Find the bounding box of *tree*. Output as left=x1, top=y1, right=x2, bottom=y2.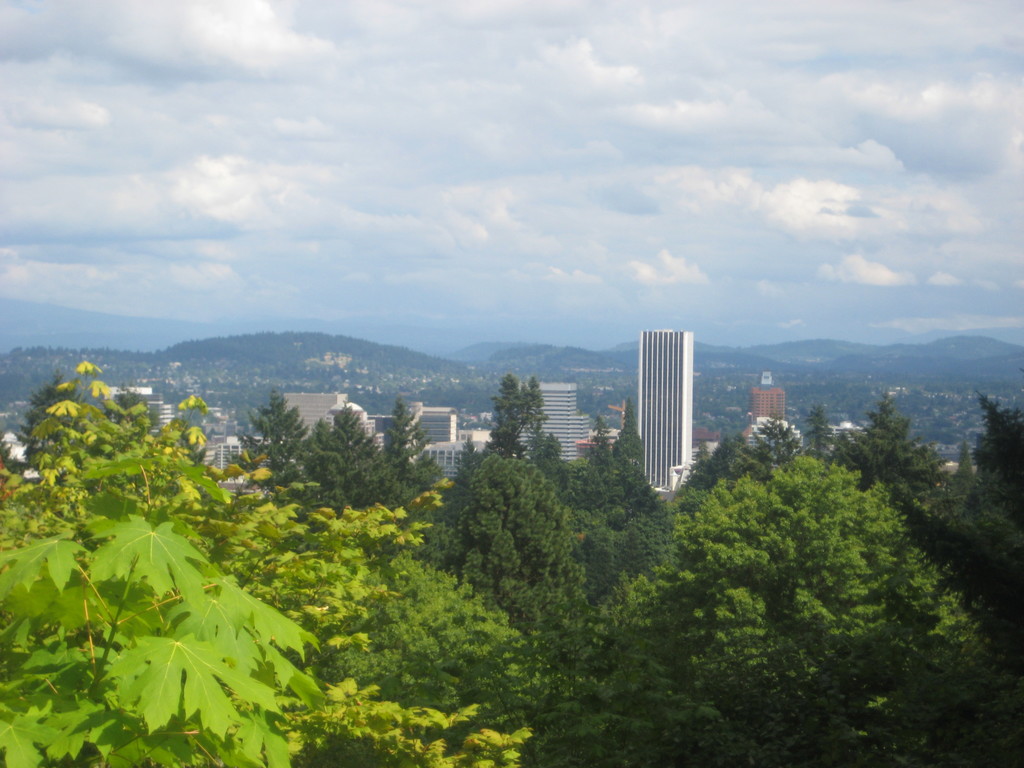
left=842, top=413, right=1023, bottom=637.
